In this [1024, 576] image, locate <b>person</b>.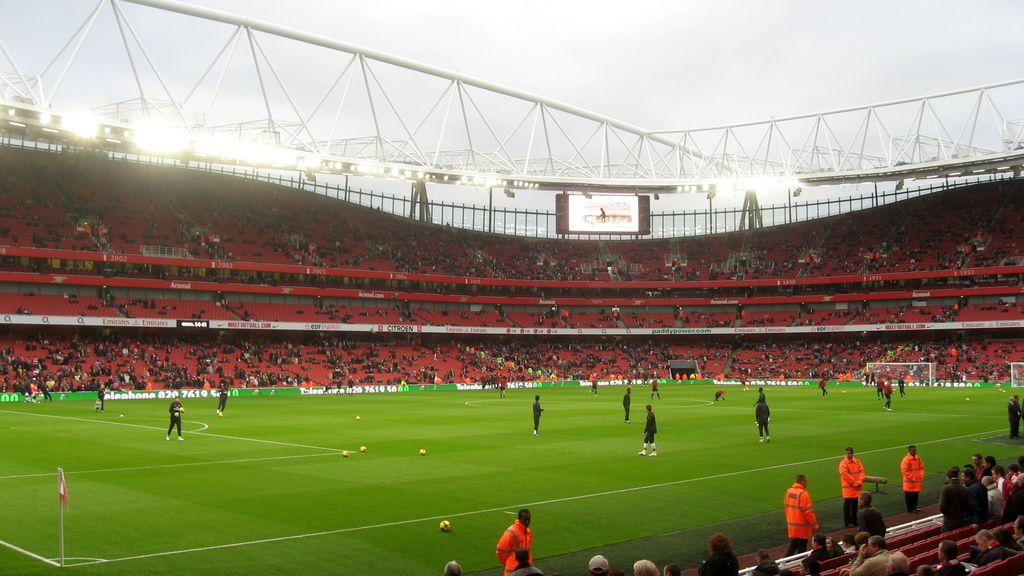
Bounding box: BBox(588, 551, 612, 575).
